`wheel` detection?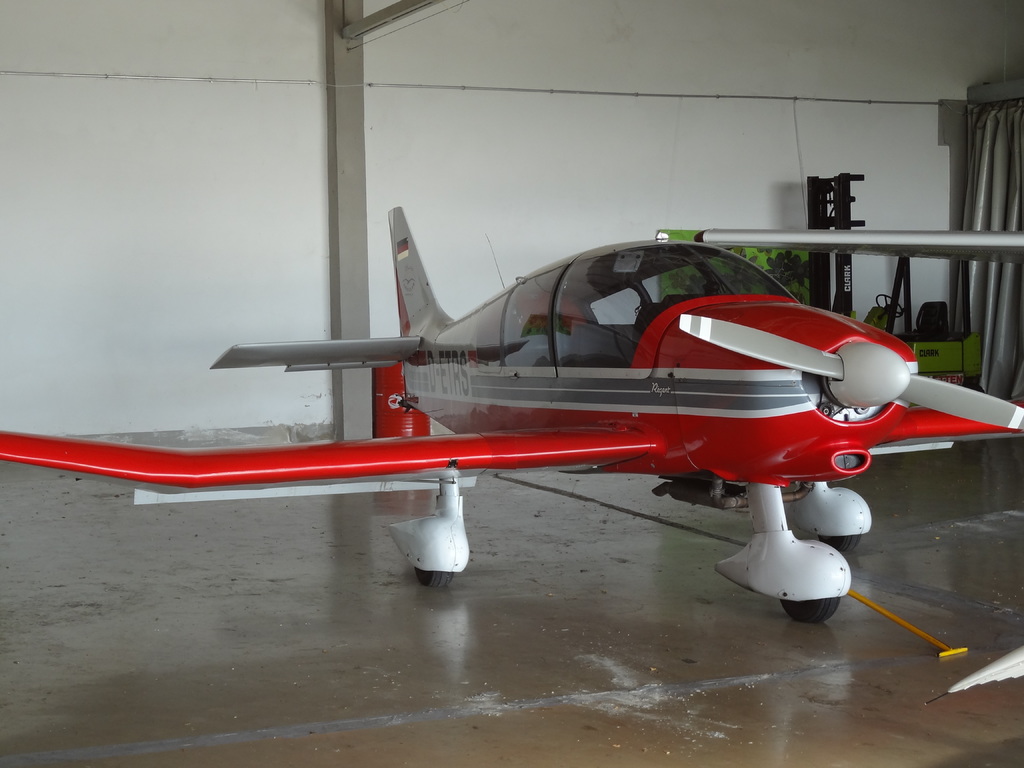
bbox=(774, 596, 842, 627)
